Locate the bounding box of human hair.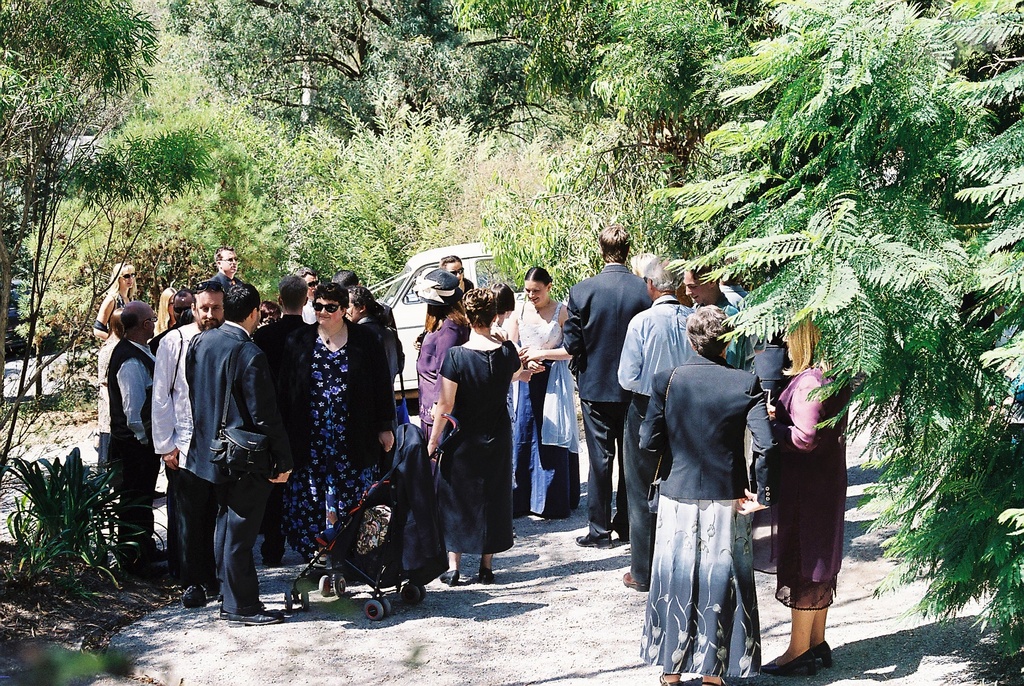
Bounding box: (600,224,626,265).
